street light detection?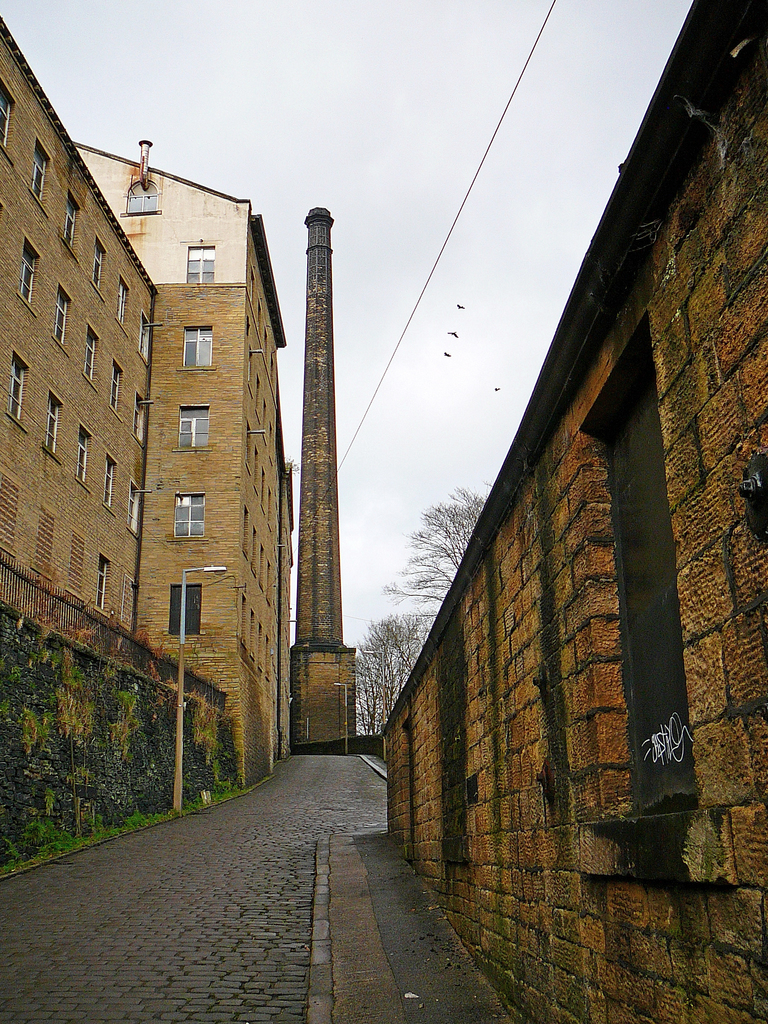
region(361, 650, 387, 762)
